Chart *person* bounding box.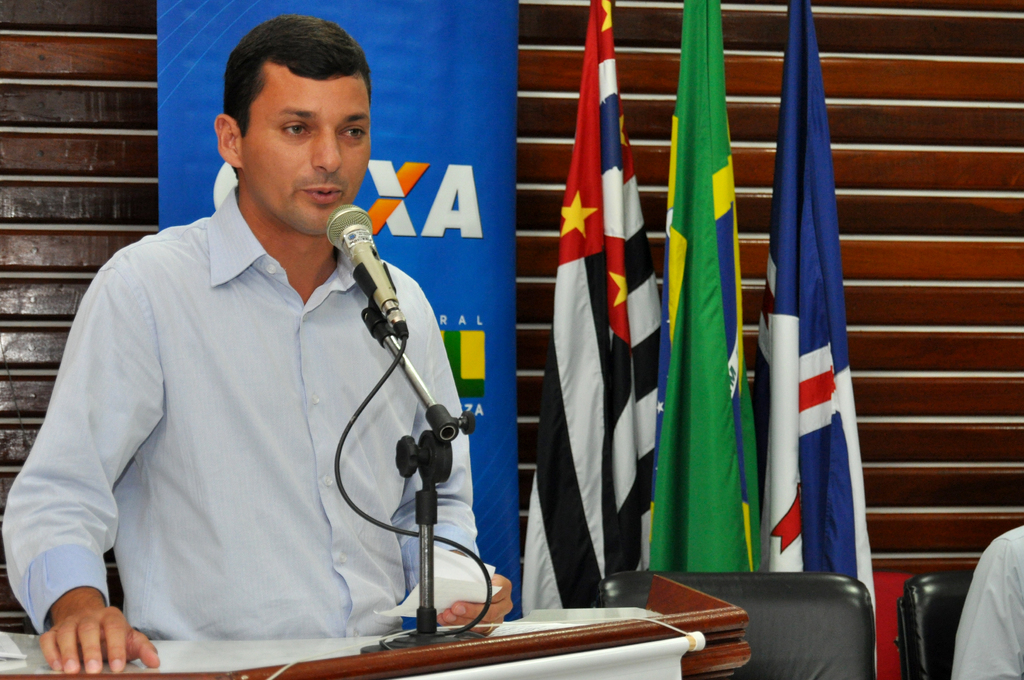
Charted: Rect(26, 34, 476, 679).
